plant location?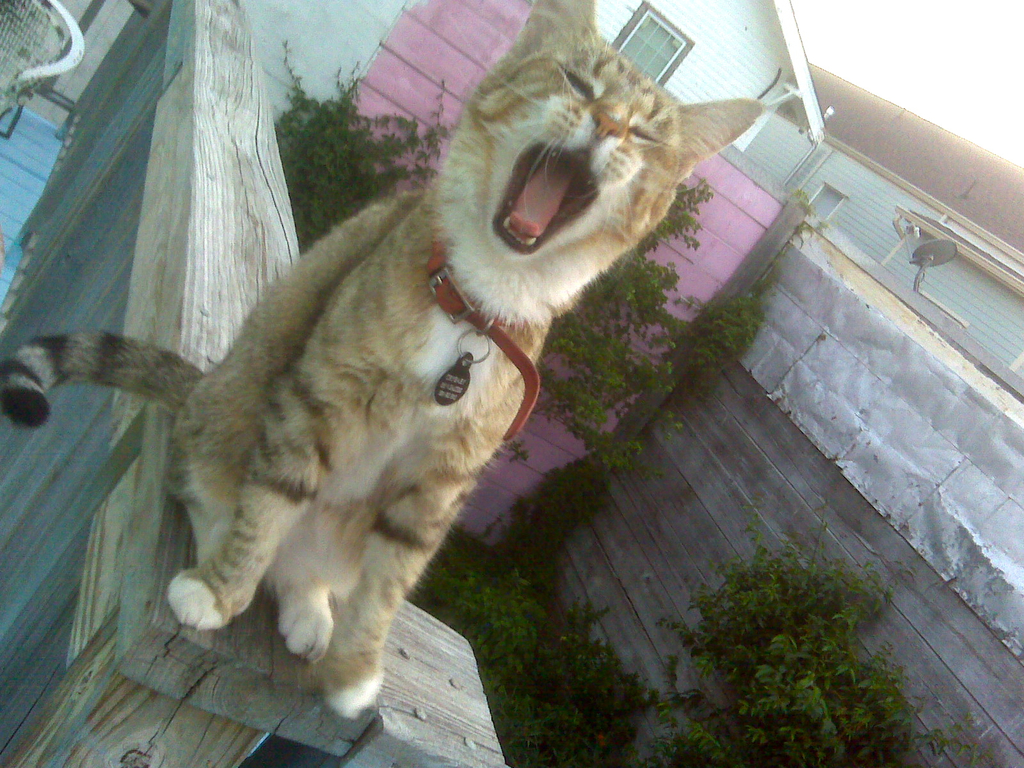
[282,44,840,573]
